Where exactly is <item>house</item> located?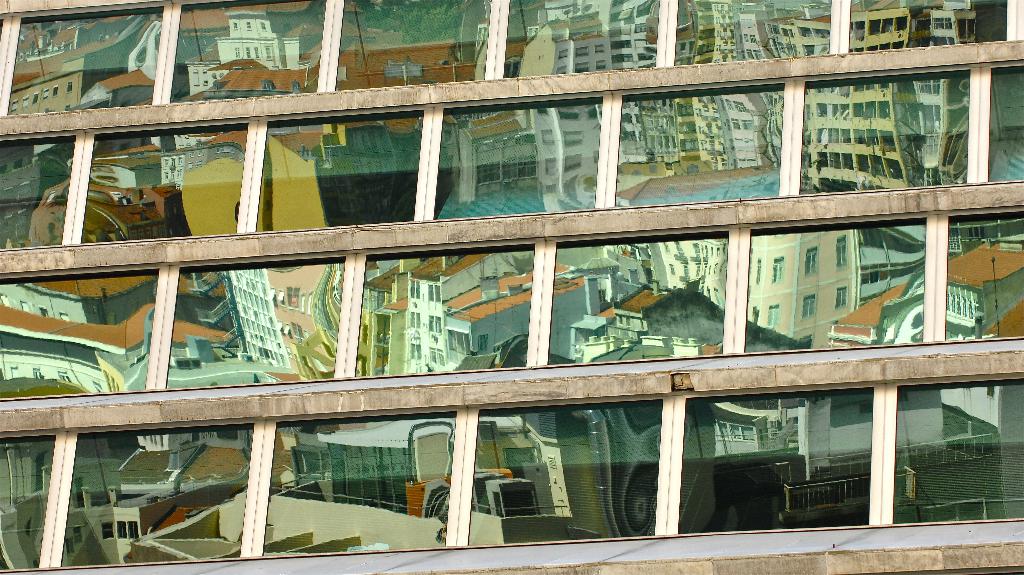
Its bounding box is box(434, 102, 604, 218).
